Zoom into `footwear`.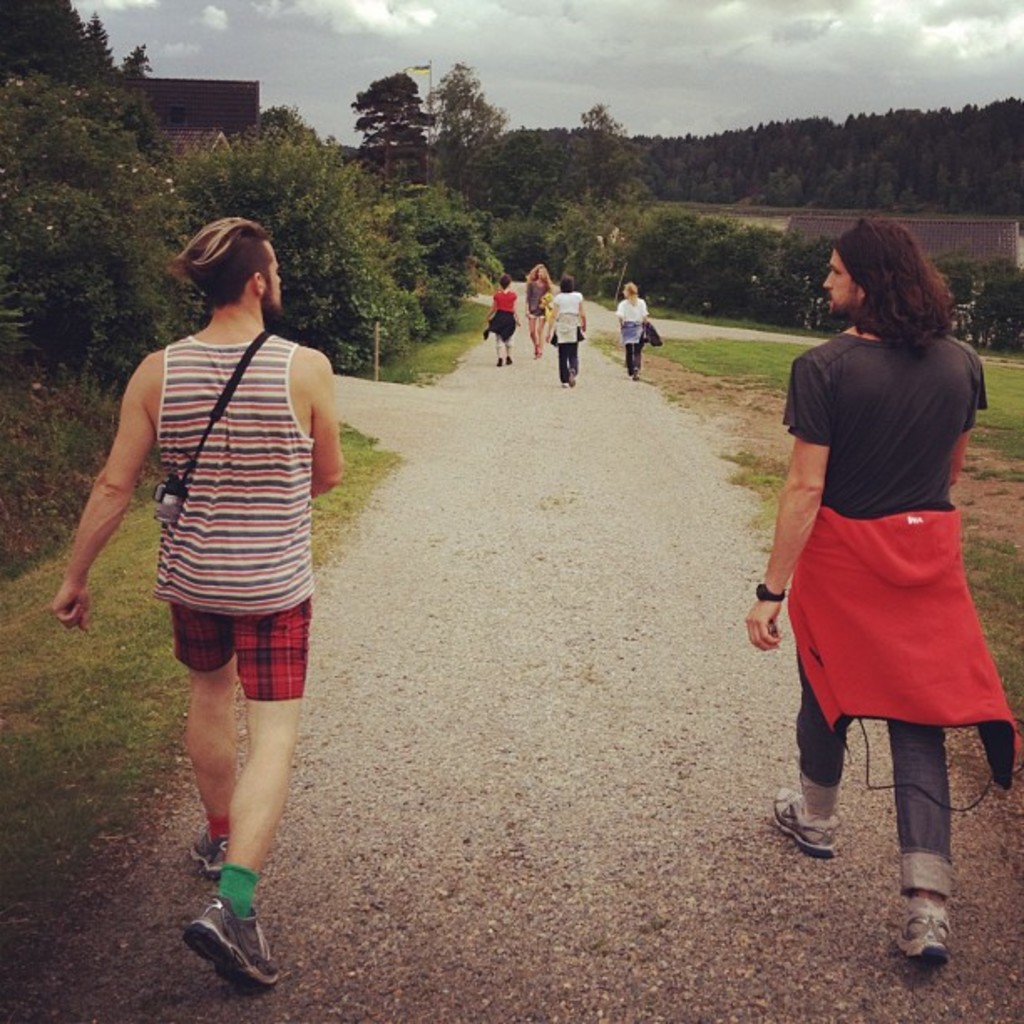
Zoom target: 567 370 576 388.
